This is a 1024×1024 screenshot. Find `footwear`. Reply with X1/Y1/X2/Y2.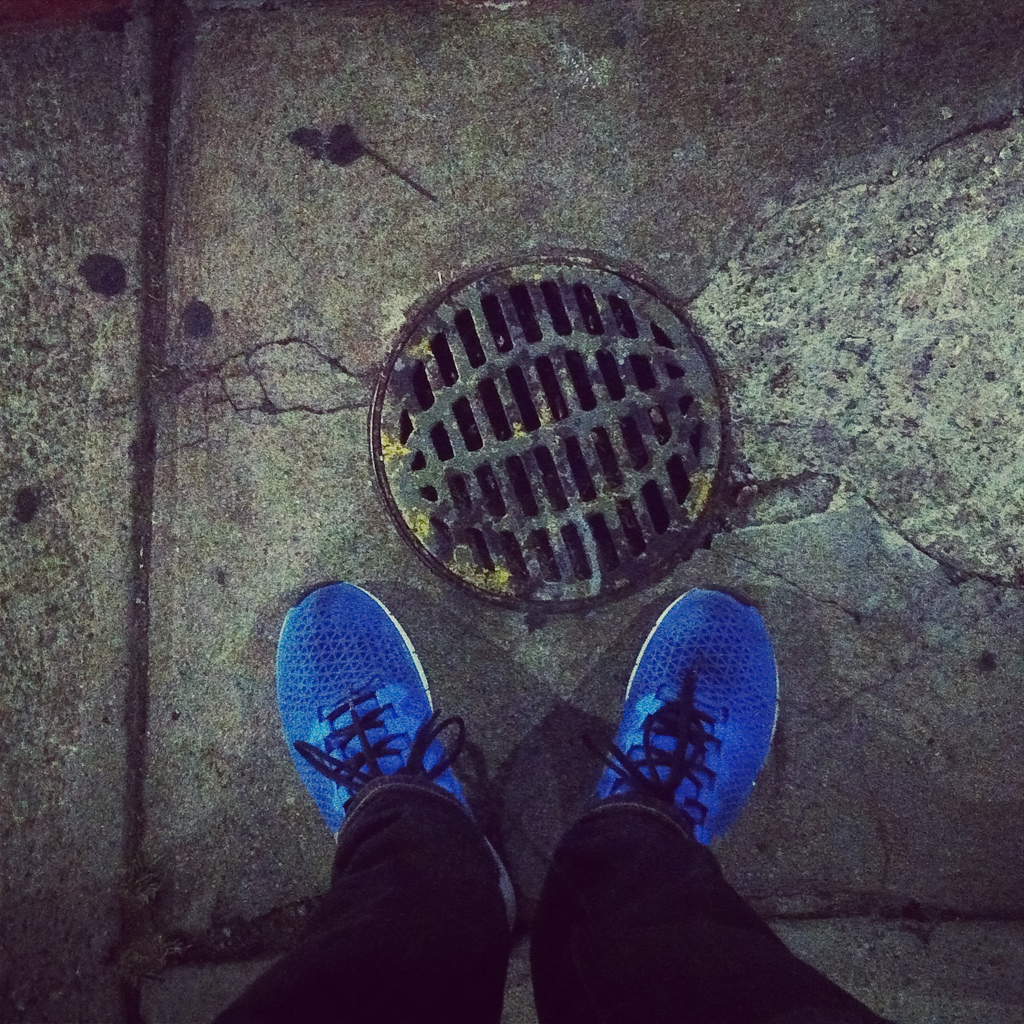
582/586/787/854.
